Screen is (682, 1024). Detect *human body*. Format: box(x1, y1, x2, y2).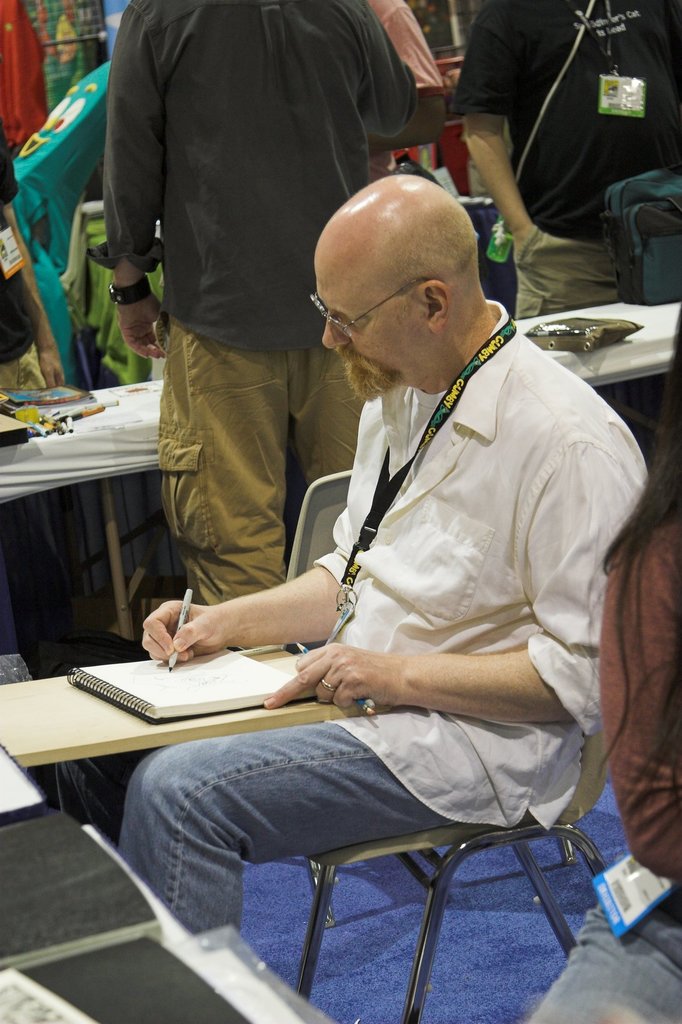
box(159, 218, 612, 938).
